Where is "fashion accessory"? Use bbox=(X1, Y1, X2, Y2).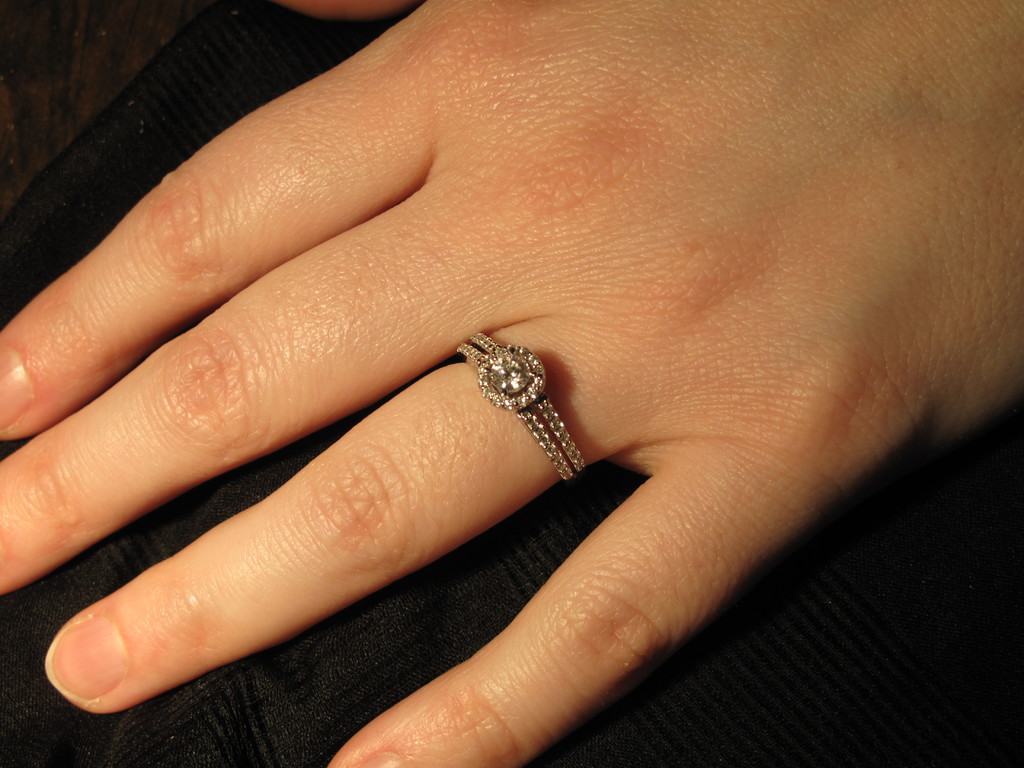
bbox=(450, 326, 589, 483).
